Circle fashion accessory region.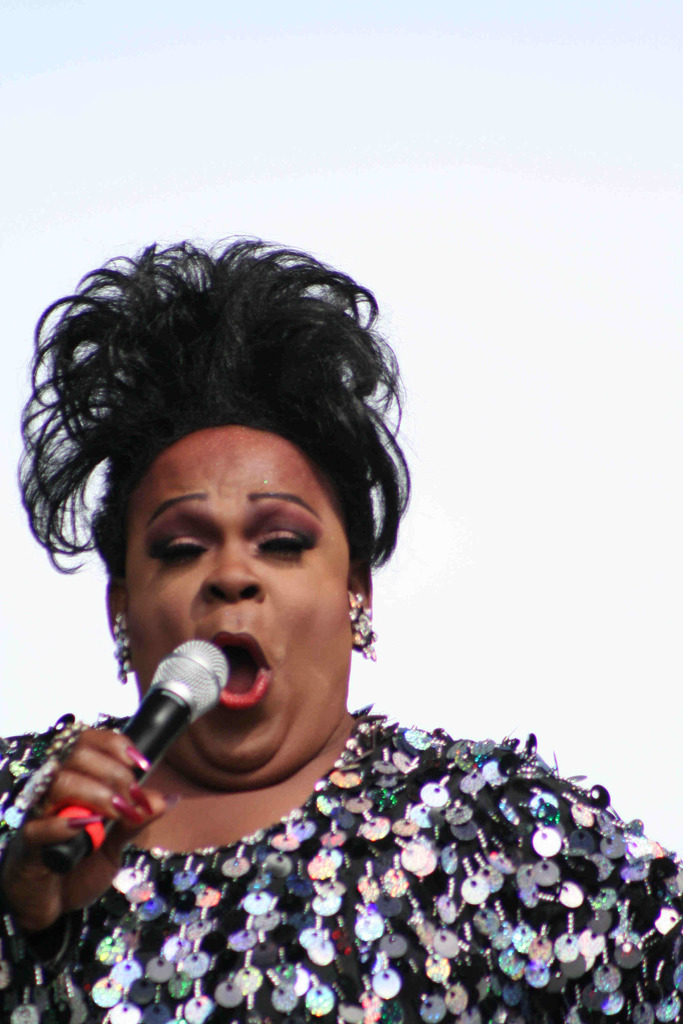
Region: {"x1": 348, "y1": 590, "x2": 381, "y2": 664}.
